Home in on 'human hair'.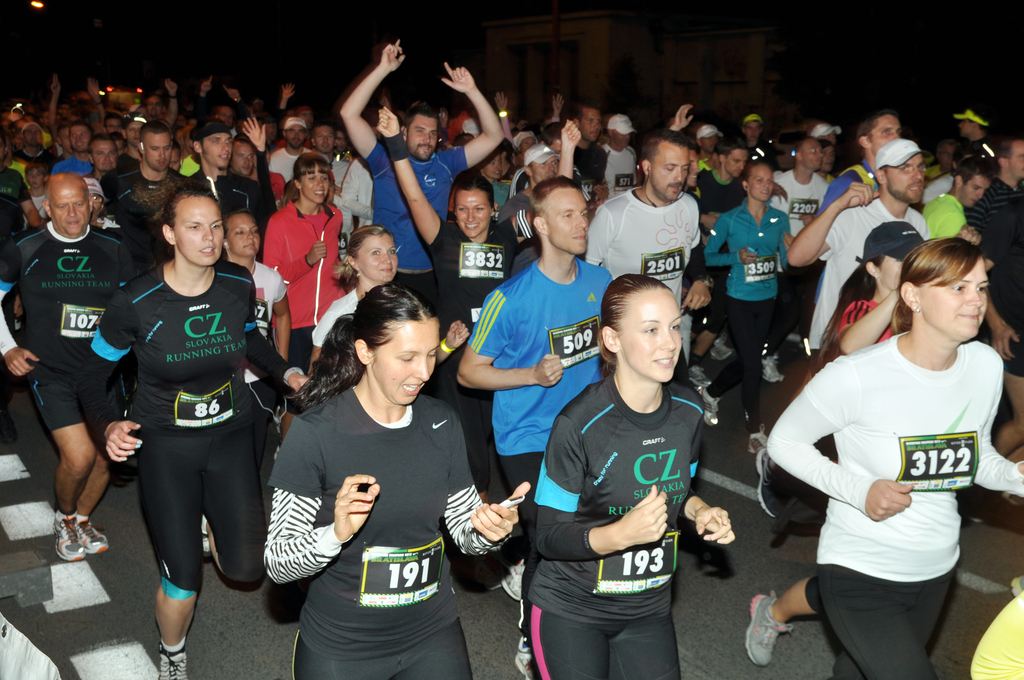
Homed in at [left=856, top=106, right=890, bottom=136].
